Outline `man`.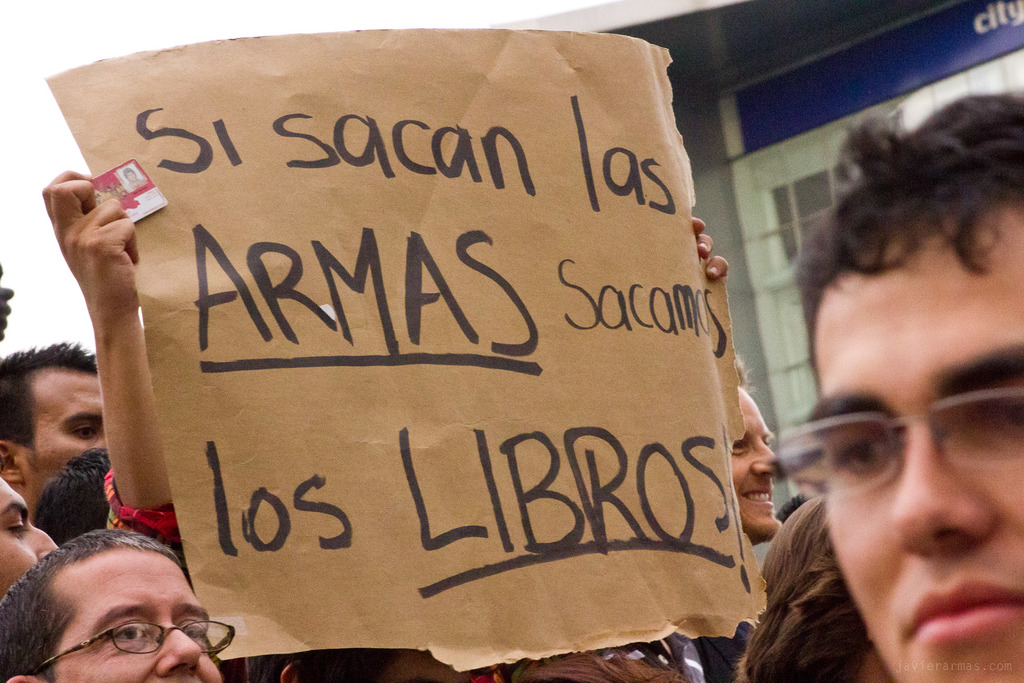
Outline: detection(675, 360, 780, 682).
